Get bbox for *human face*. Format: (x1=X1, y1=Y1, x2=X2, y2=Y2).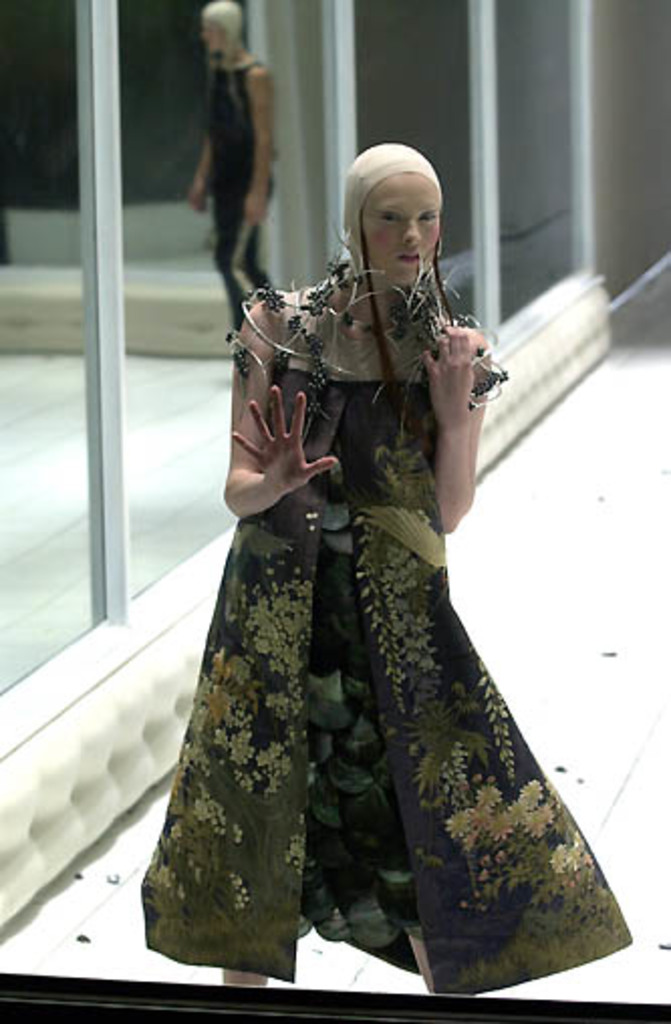
(x1=361, y1=179, x2=445, y2=282).
